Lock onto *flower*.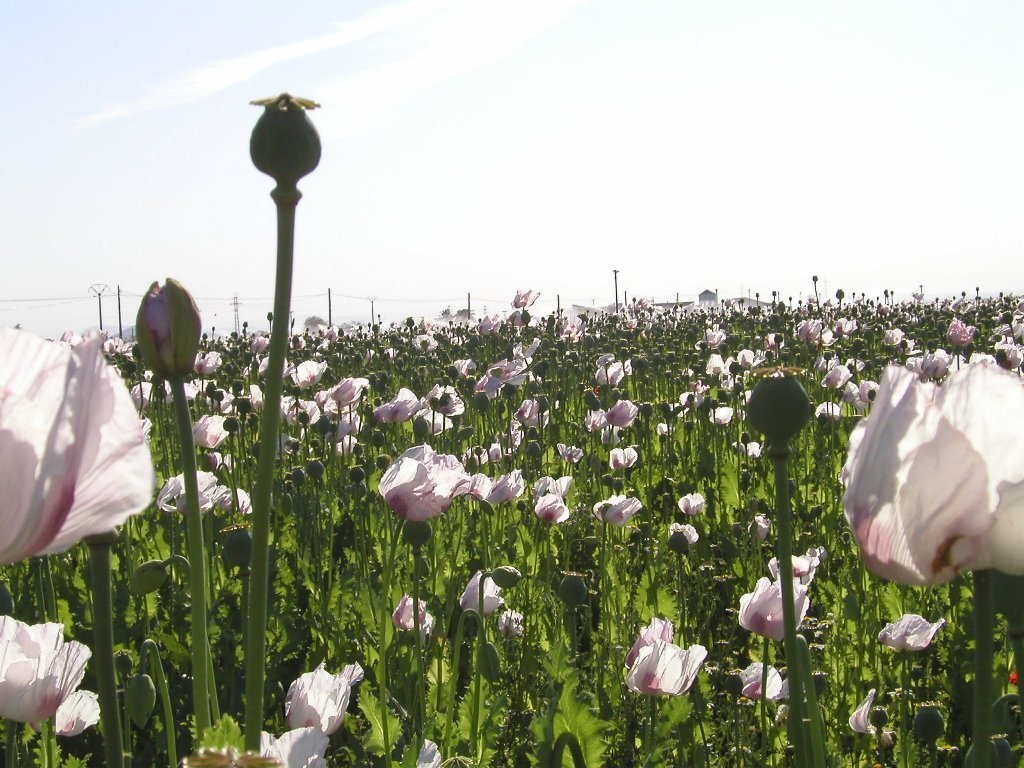
Locked: [841, 357, 1023, 589].
